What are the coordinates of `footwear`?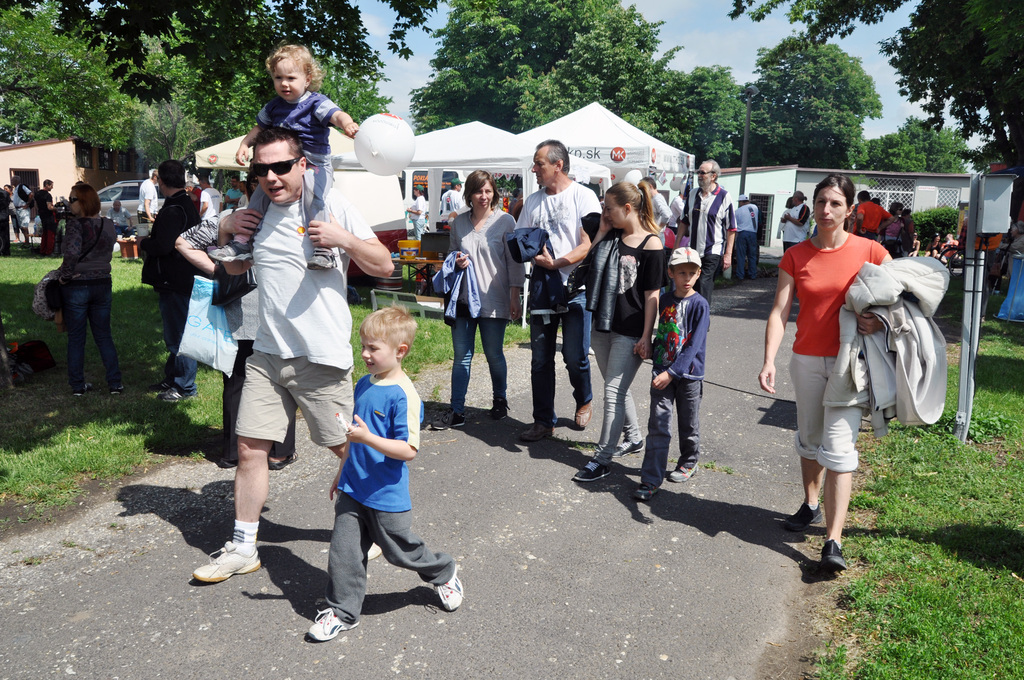
<bbox>520, 423, 555, 440</bbox>.
